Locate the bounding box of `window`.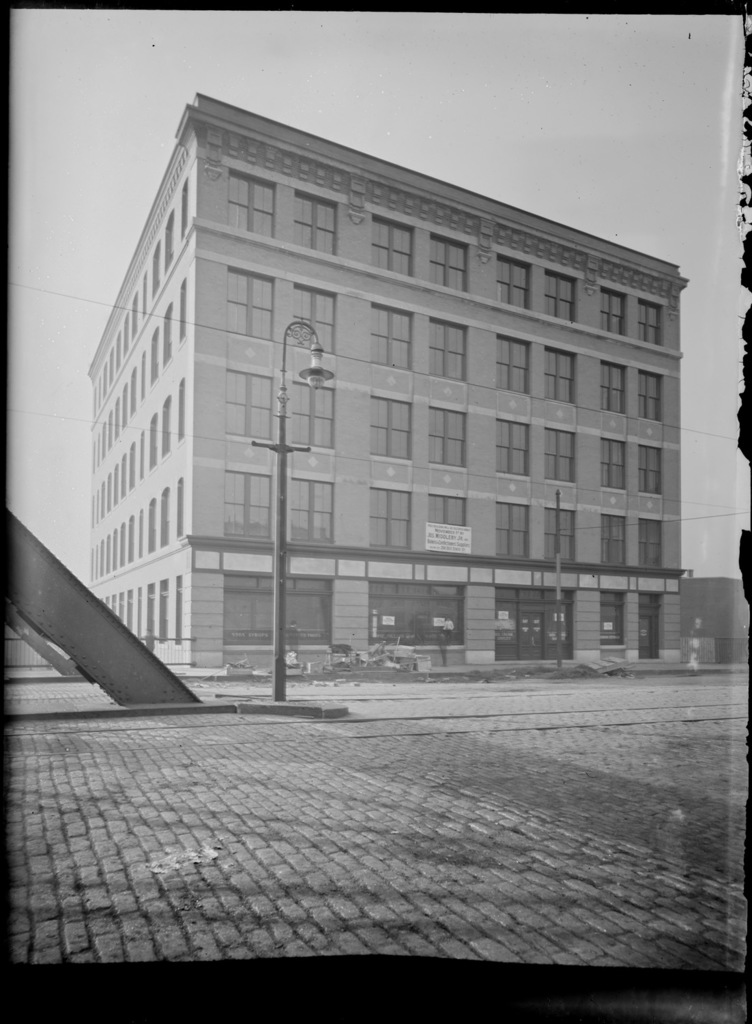
Bounding box: [left=628, top=292, right=661, bottom=345].
